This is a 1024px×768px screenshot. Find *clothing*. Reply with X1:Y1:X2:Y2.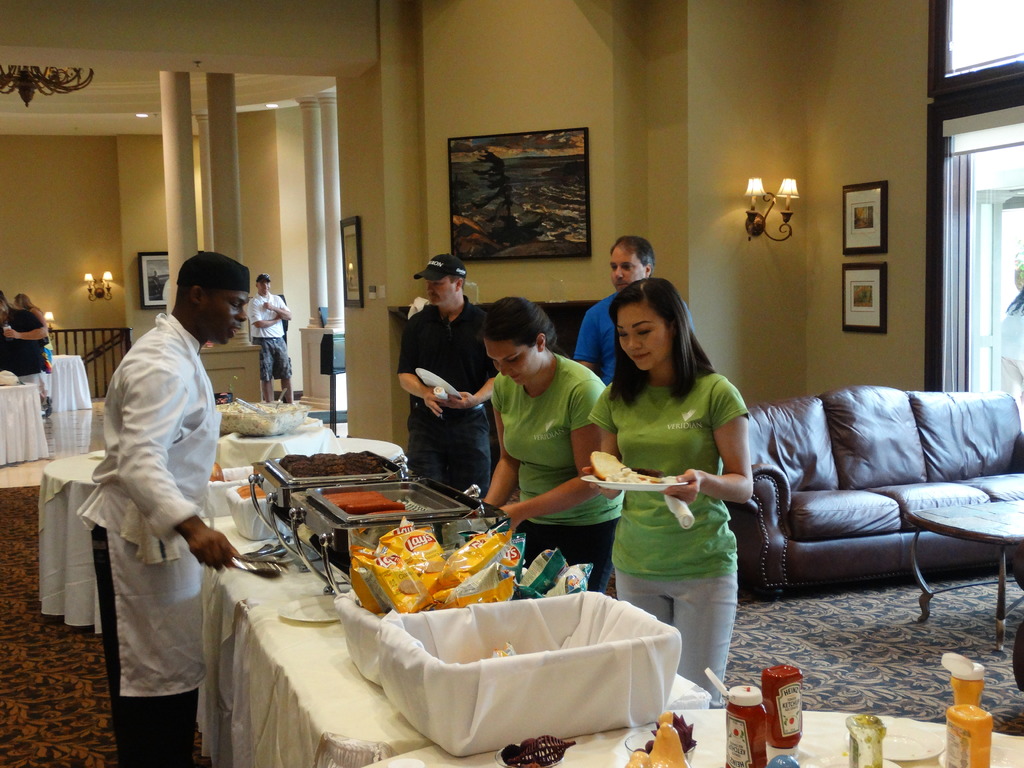
571:289:620:389.
